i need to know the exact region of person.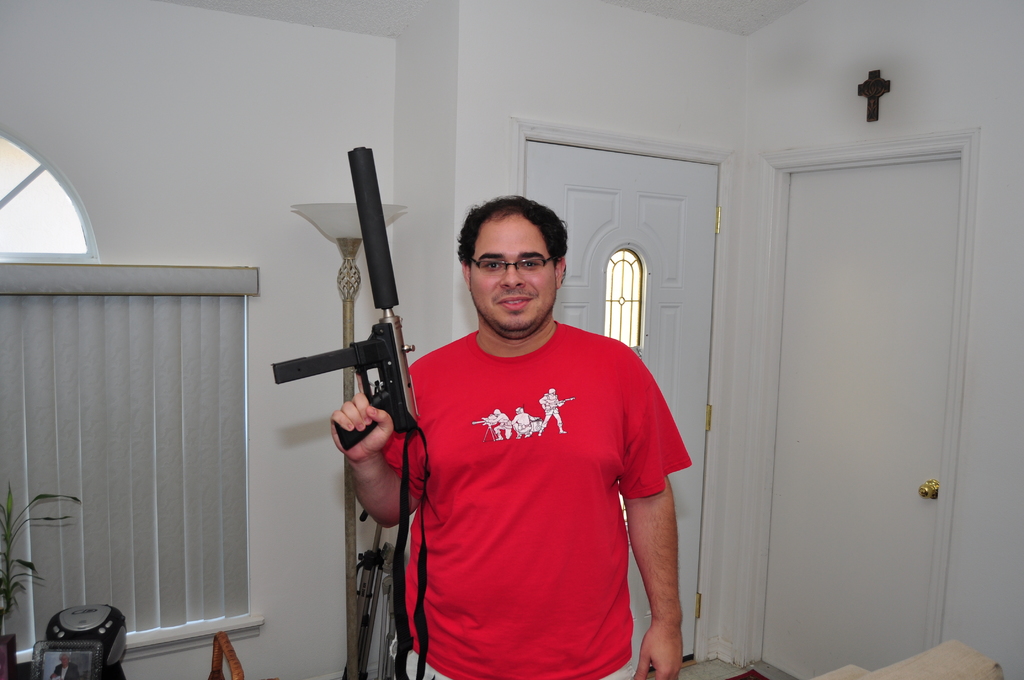
Region: rect(330, 193, 693, 679).
